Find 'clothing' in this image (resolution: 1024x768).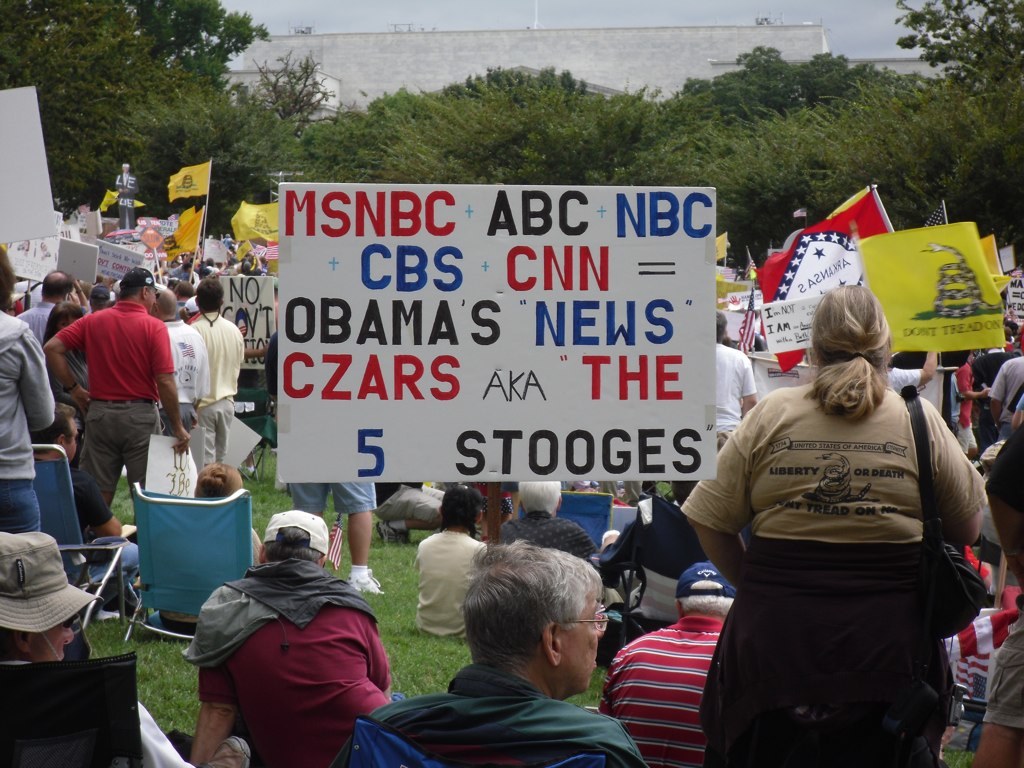
{"x1": 191, "y1": 516, "x2": 396, "y2": 750}.
